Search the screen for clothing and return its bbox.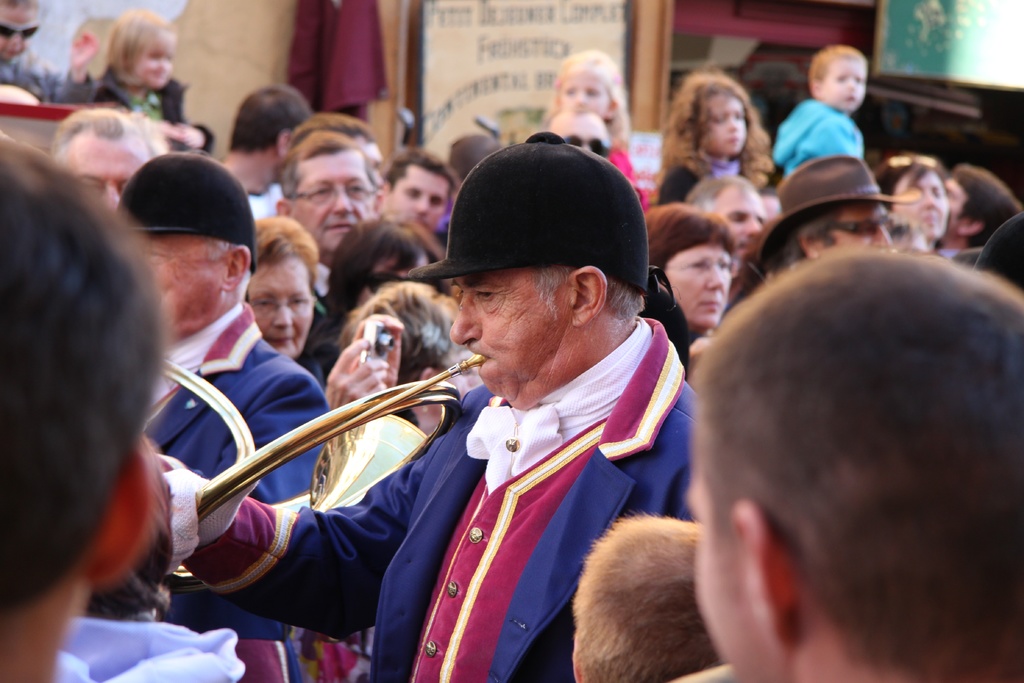
Found: 134,293,332,682.
